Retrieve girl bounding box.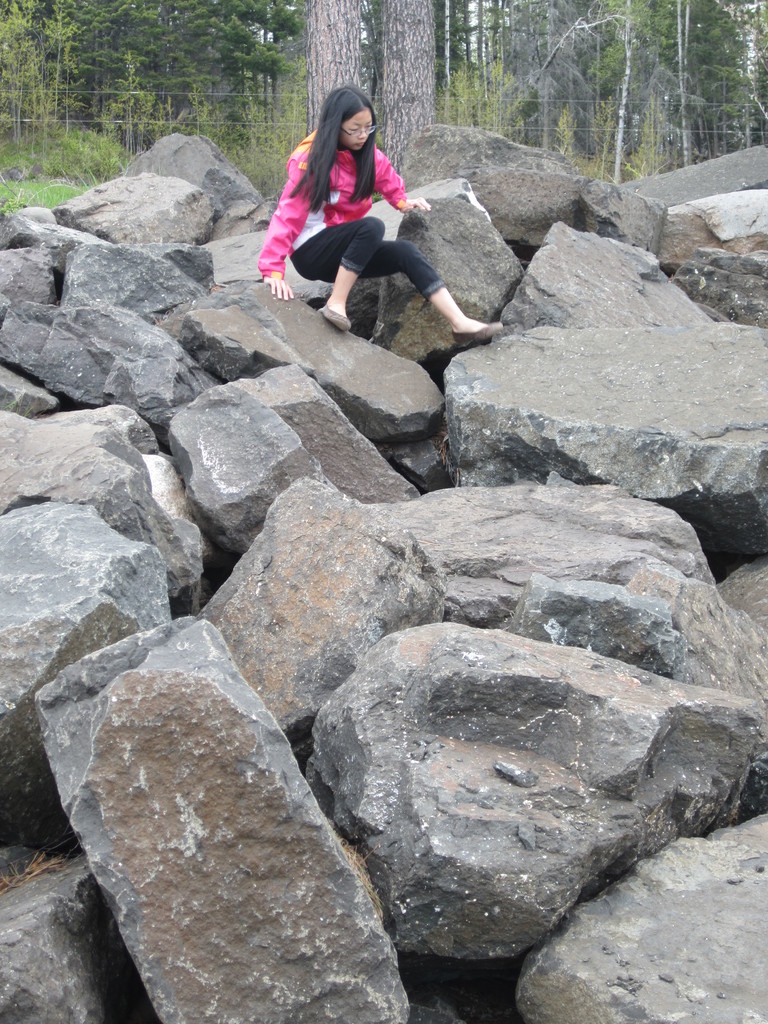
Bounding box: (258,83,501,355).
